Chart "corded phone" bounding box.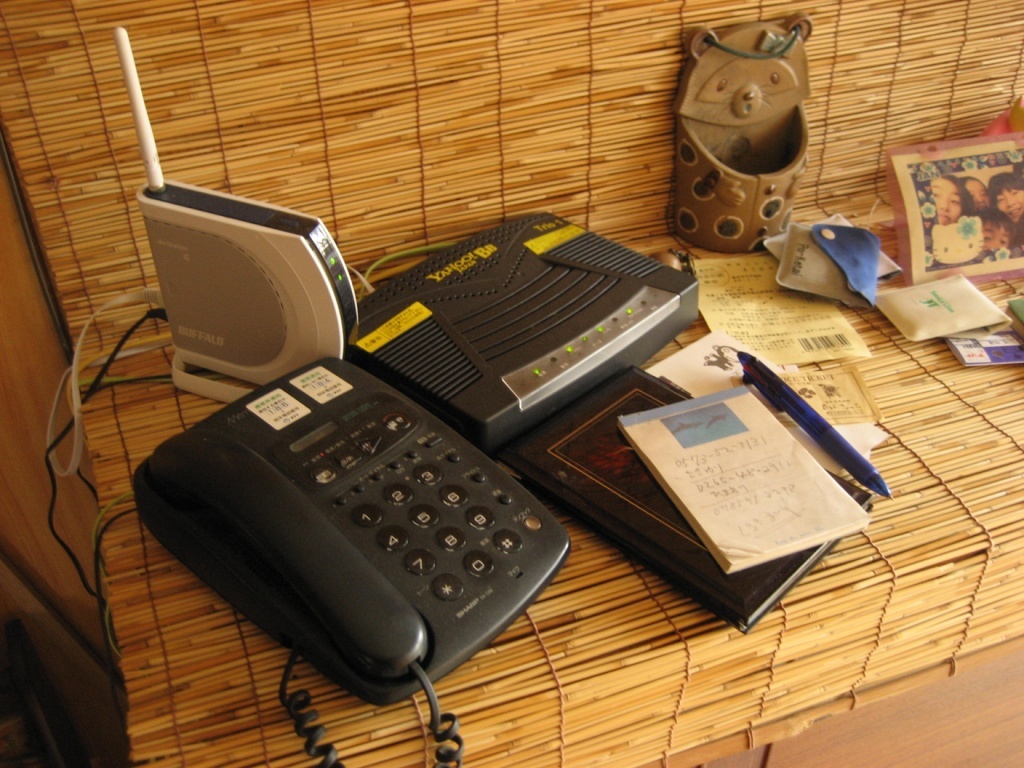
Charted: bbox(129, 361, 559, 717).
